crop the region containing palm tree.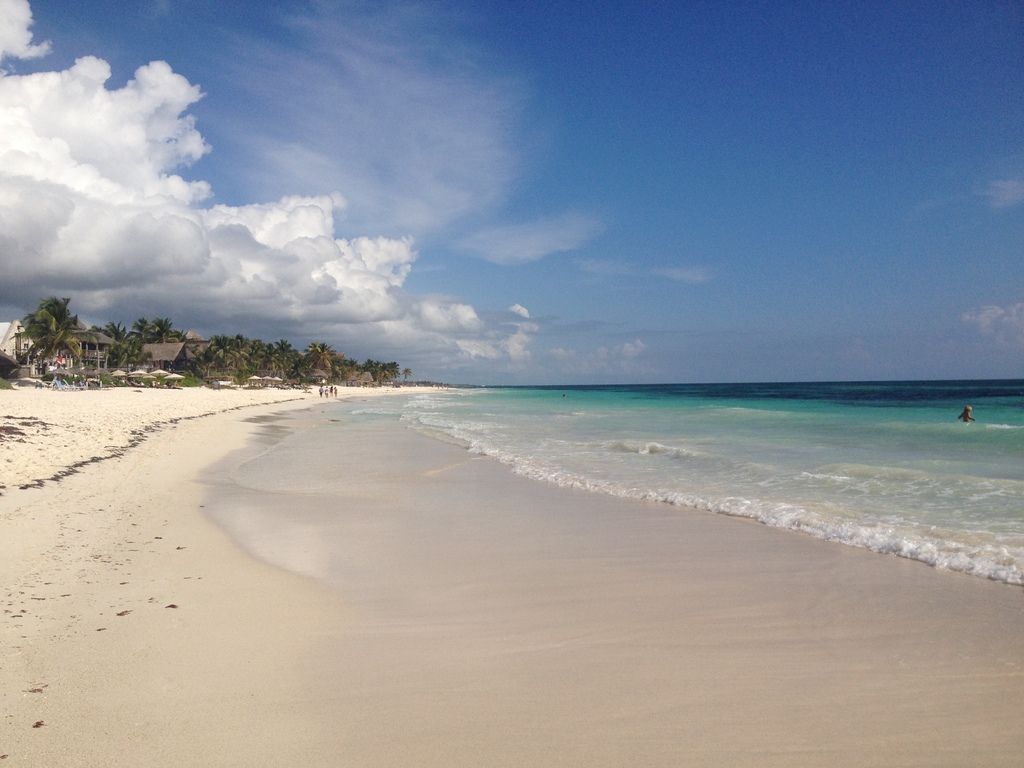
Crop region: [left=127, top=317, right=152, bottom=367].
